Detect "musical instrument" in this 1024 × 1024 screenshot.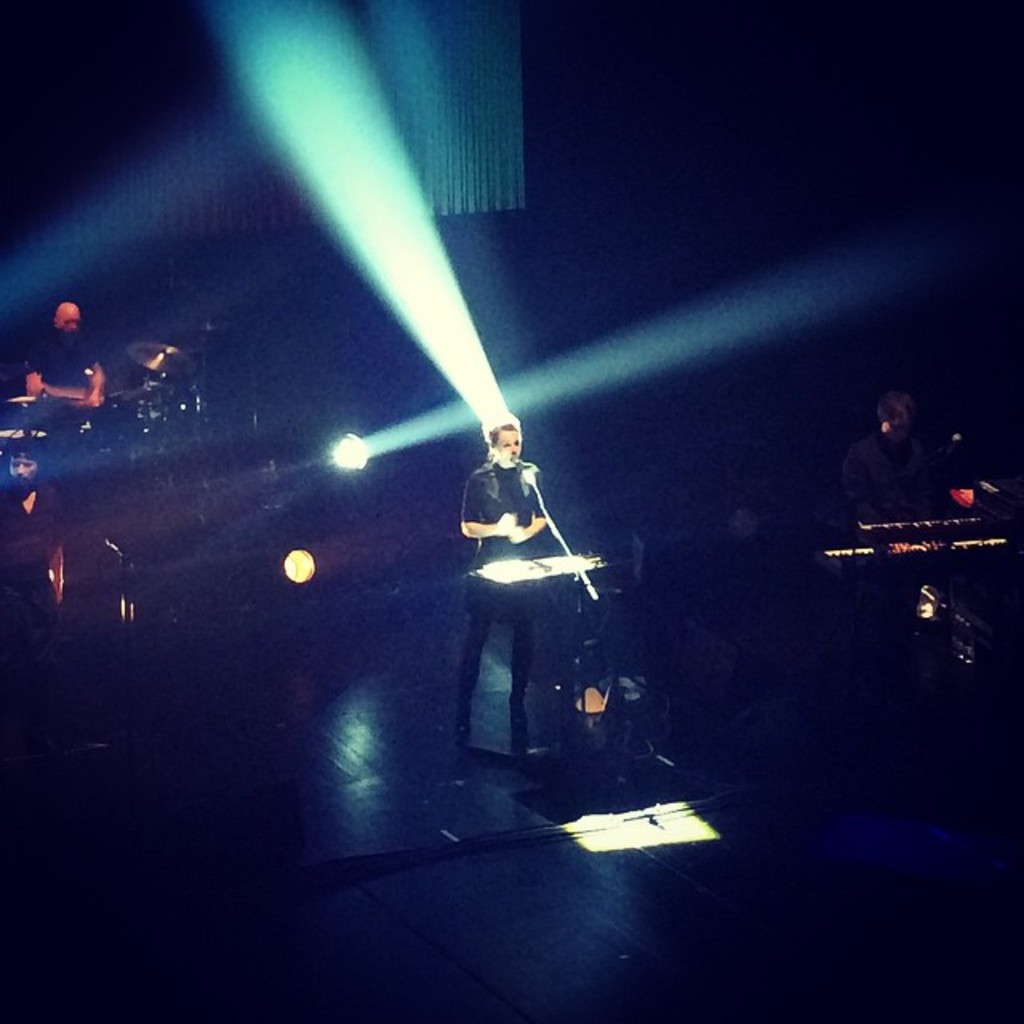
Detection: region(0, 387, 48, 398).
